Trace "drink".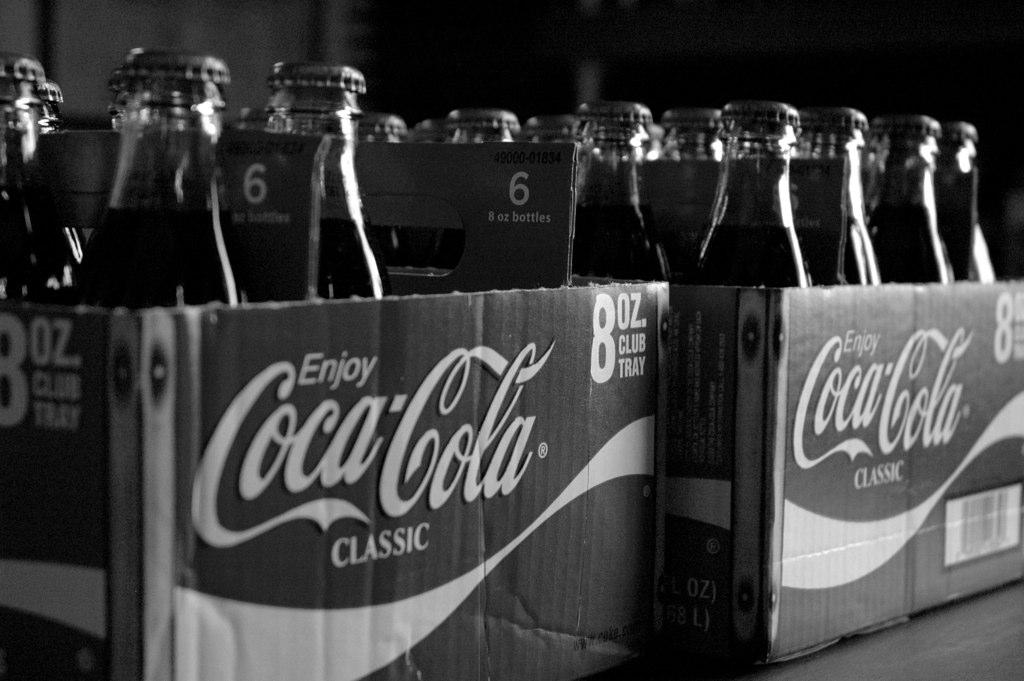
Traced to BBox(870, 208, 948, 281).
